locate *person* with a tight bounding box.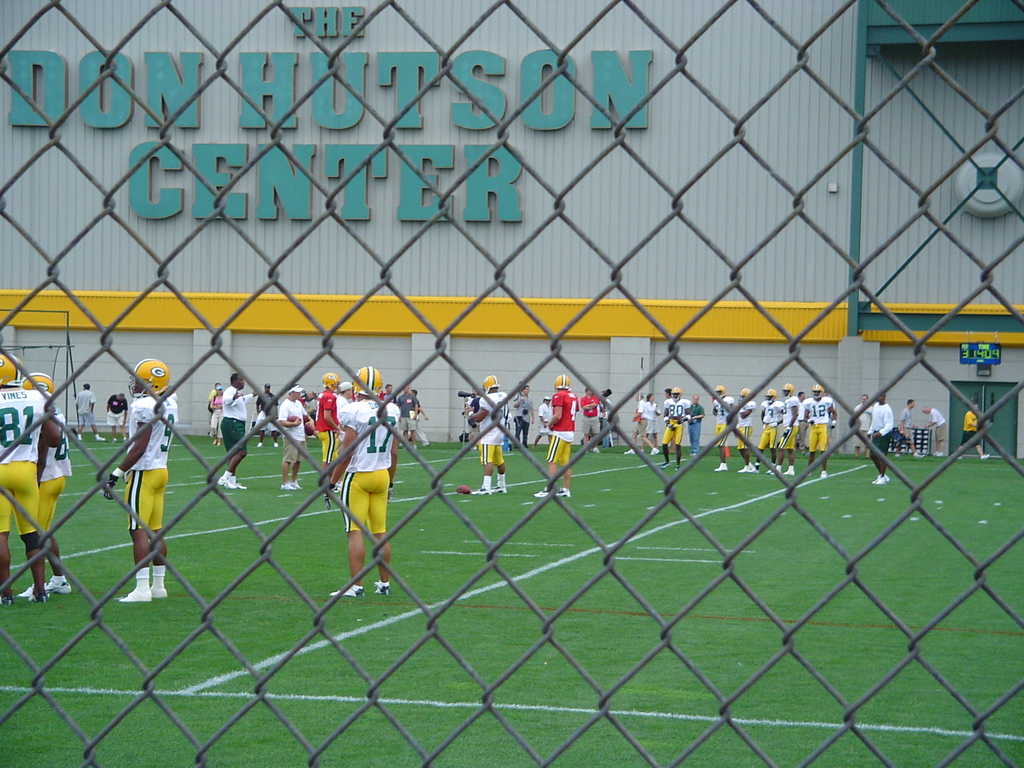
left=582, top=387, right=601, bottom=455.
